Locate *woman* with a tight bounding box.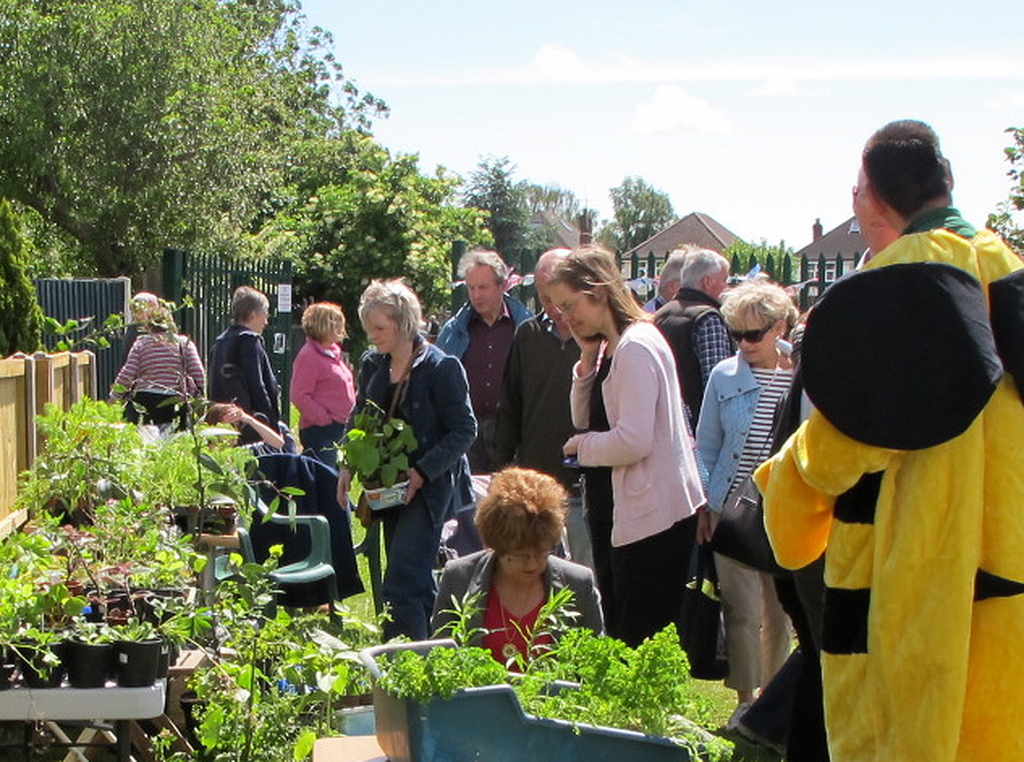
<bbox>690, 277, 795, 709</bbox>.
